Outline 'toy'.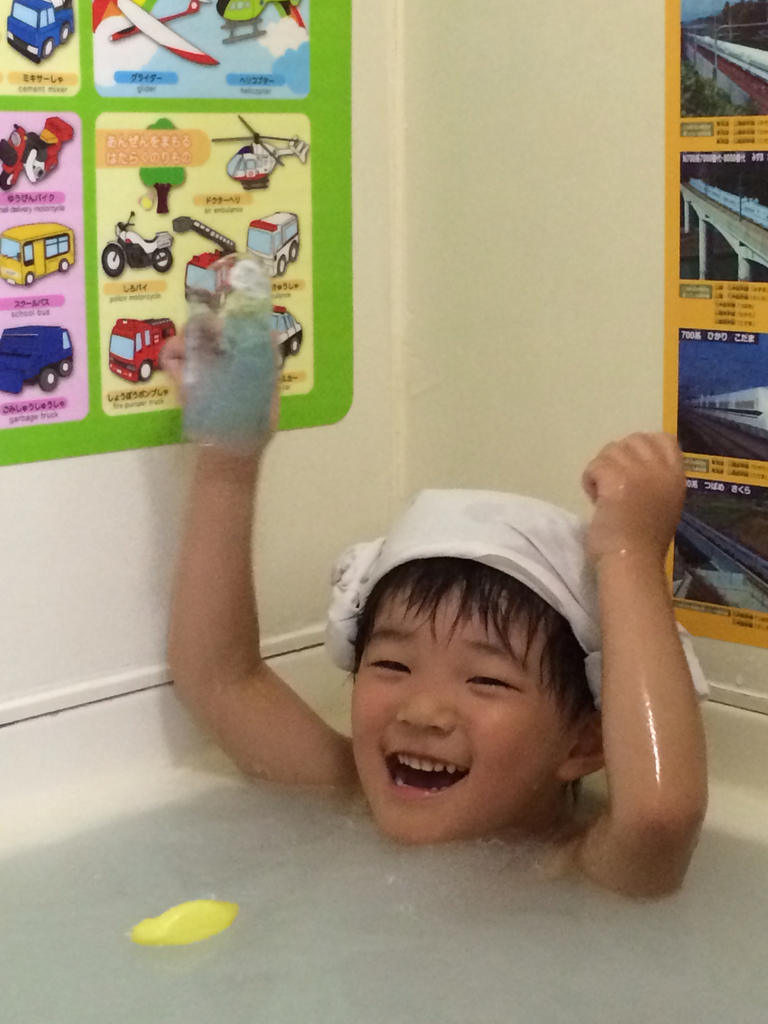
Outline: 0/321/76/394.
